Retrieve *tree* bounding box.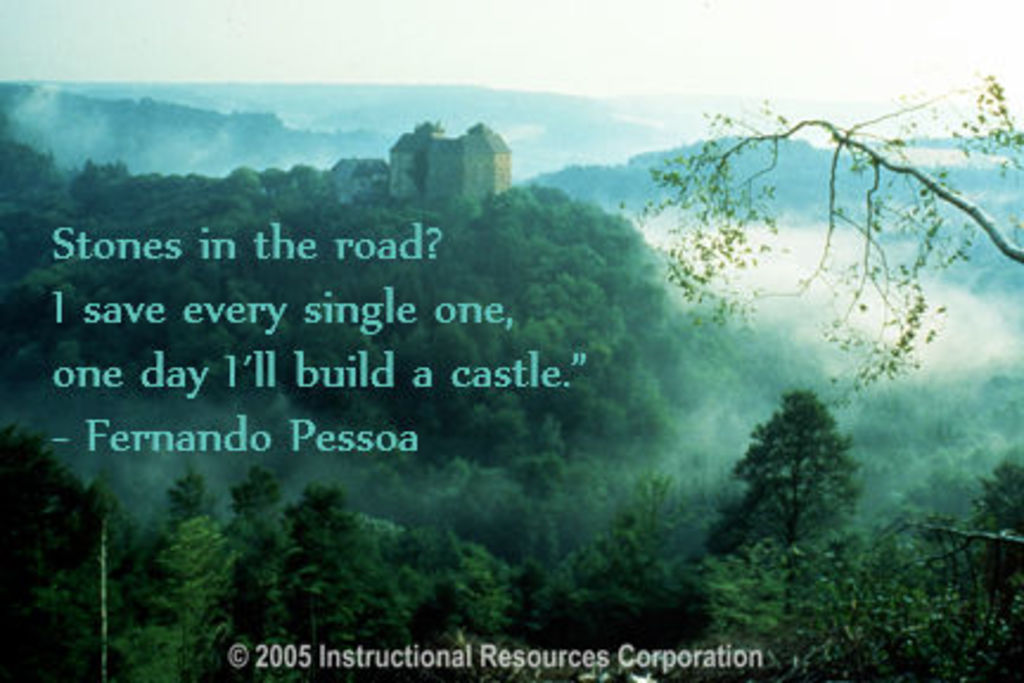
Bounding box: bbox=[436, 320, 481, 389].
